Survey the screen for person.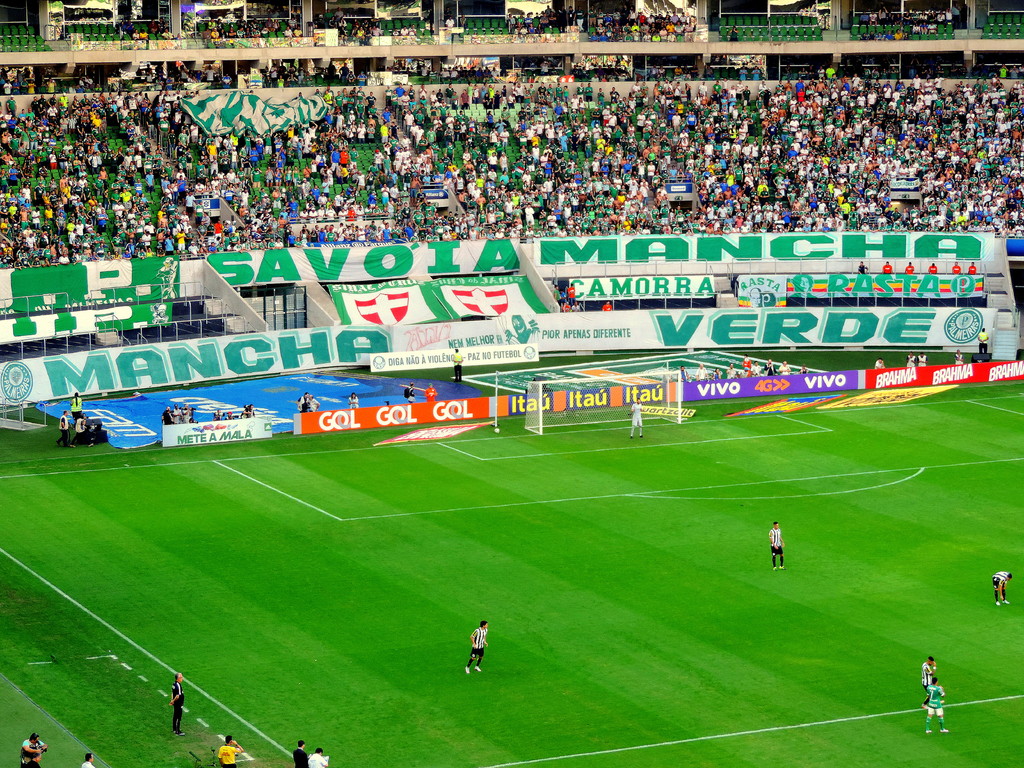
Survey found: (753,357,762,376).
